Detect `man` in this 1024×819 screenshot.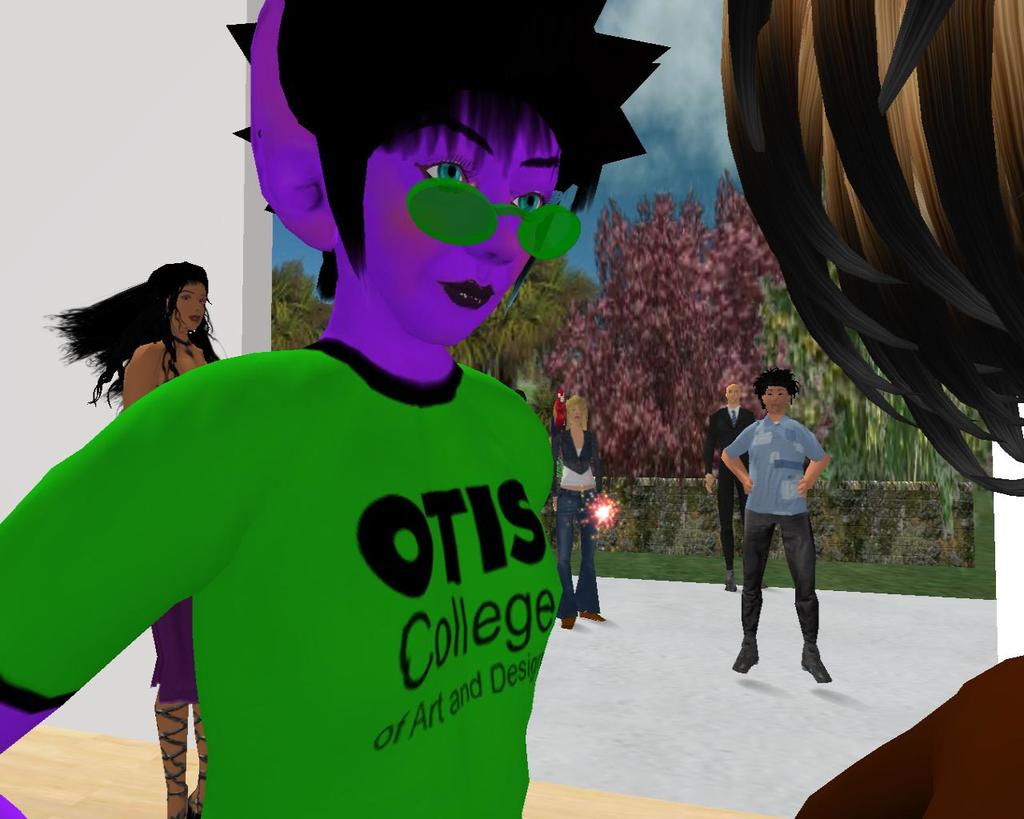
Detection: crop(718, 362, 835, 693).
